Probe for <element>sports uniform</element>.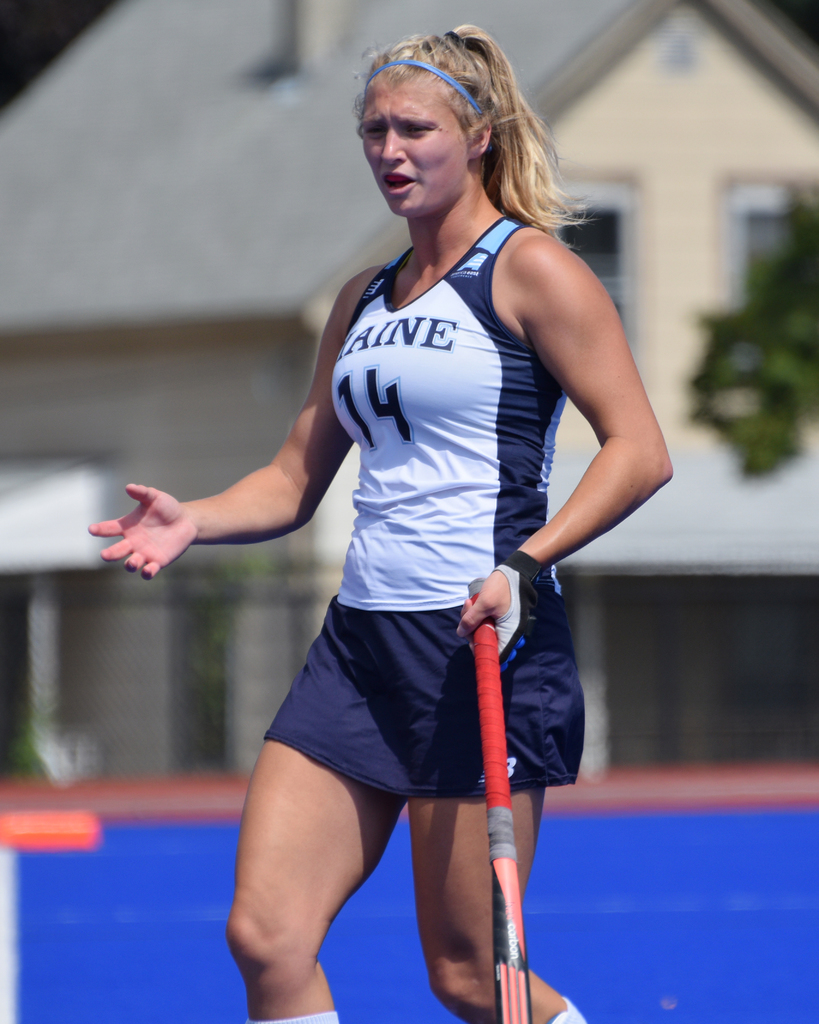
Probe result: [x1=330, y1=220, x2=562, y2=616].
